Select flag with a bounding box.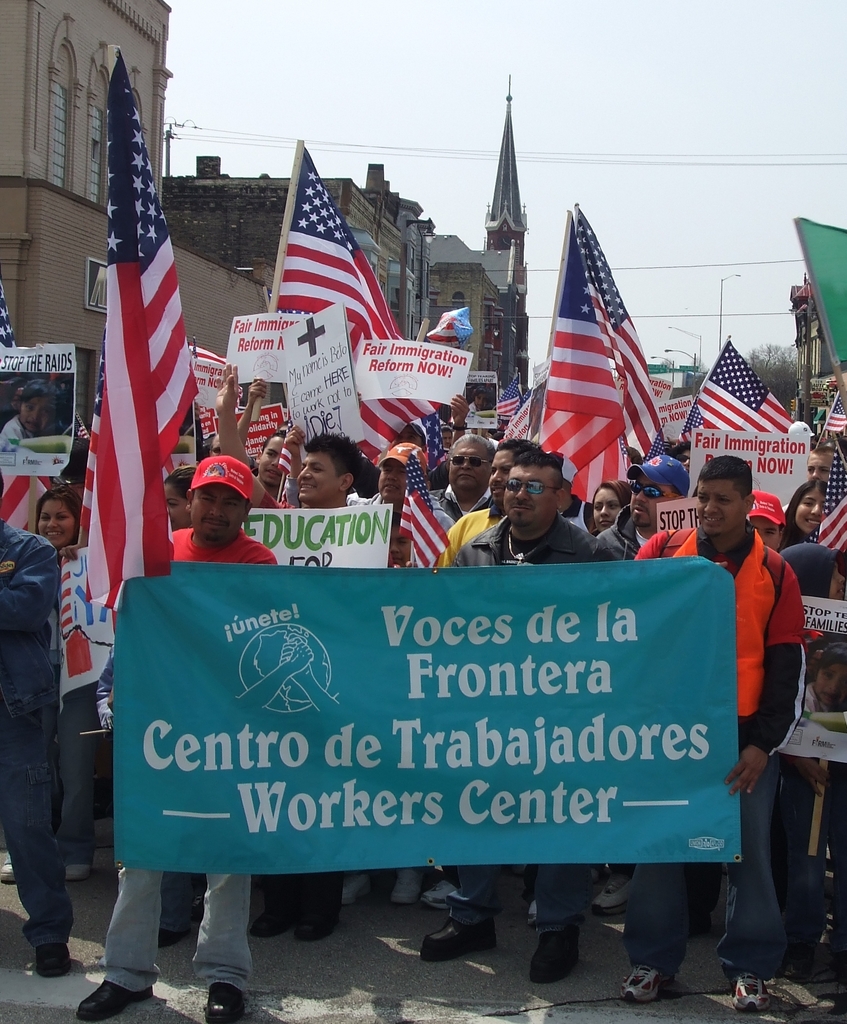
l=40, t=549, r=124, b=704.
